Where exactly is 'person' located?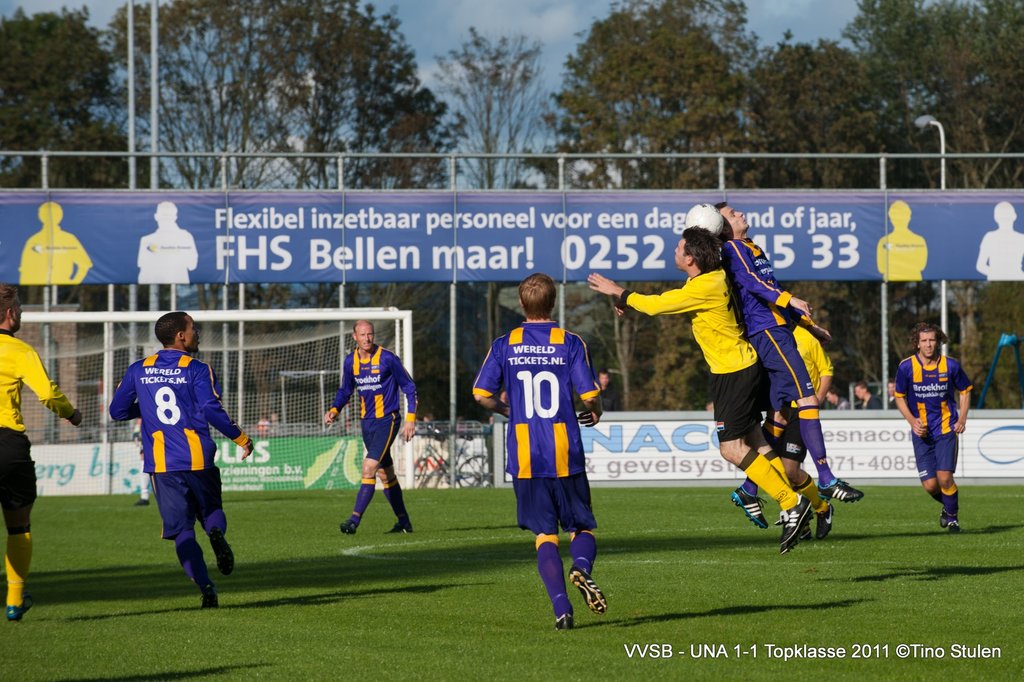
Its bounding box is <region>821, 387, 851, 410</region>.
